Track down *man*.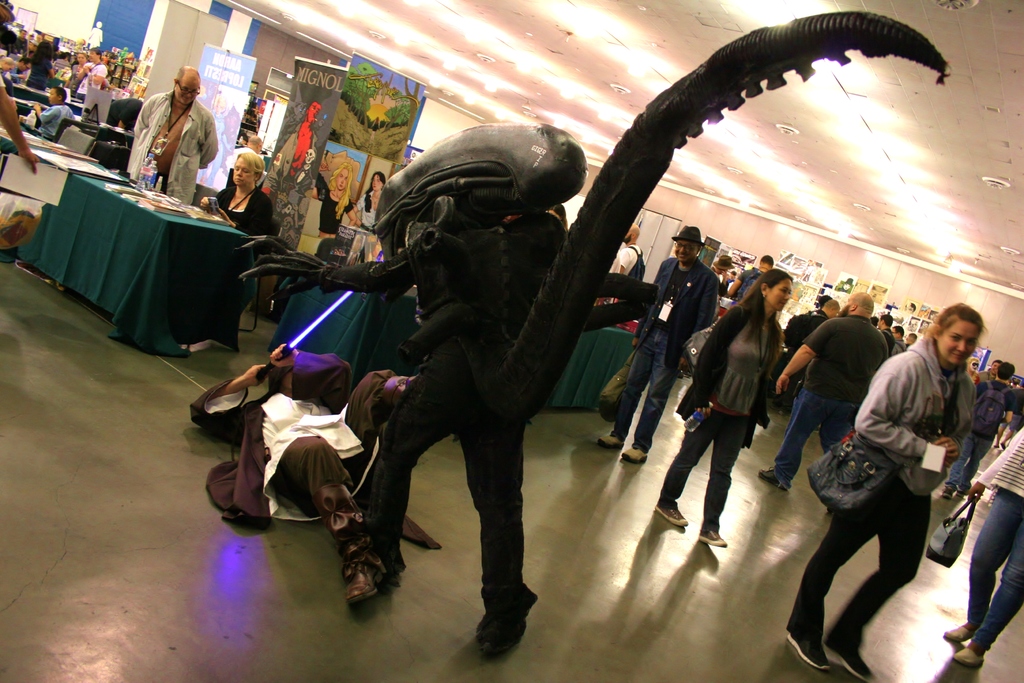
Tracked to (left=1010, top=376, right=1021, bottom=387).
